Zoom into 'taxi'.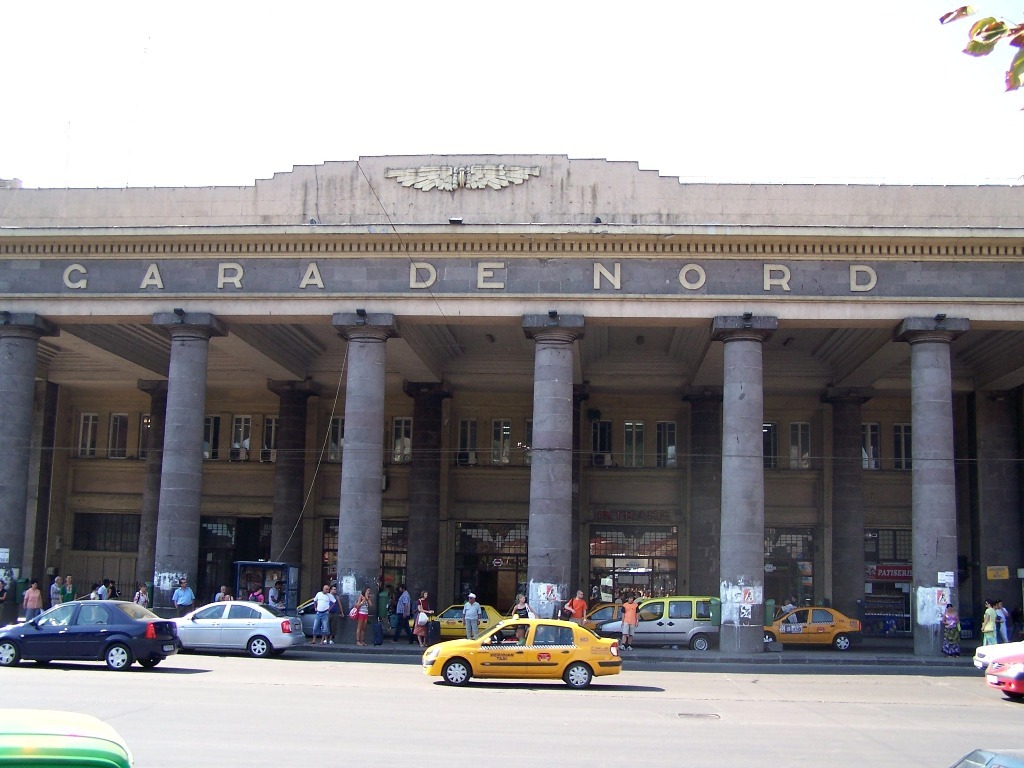
Zoom target: rect(590, 595, 719, 655).
